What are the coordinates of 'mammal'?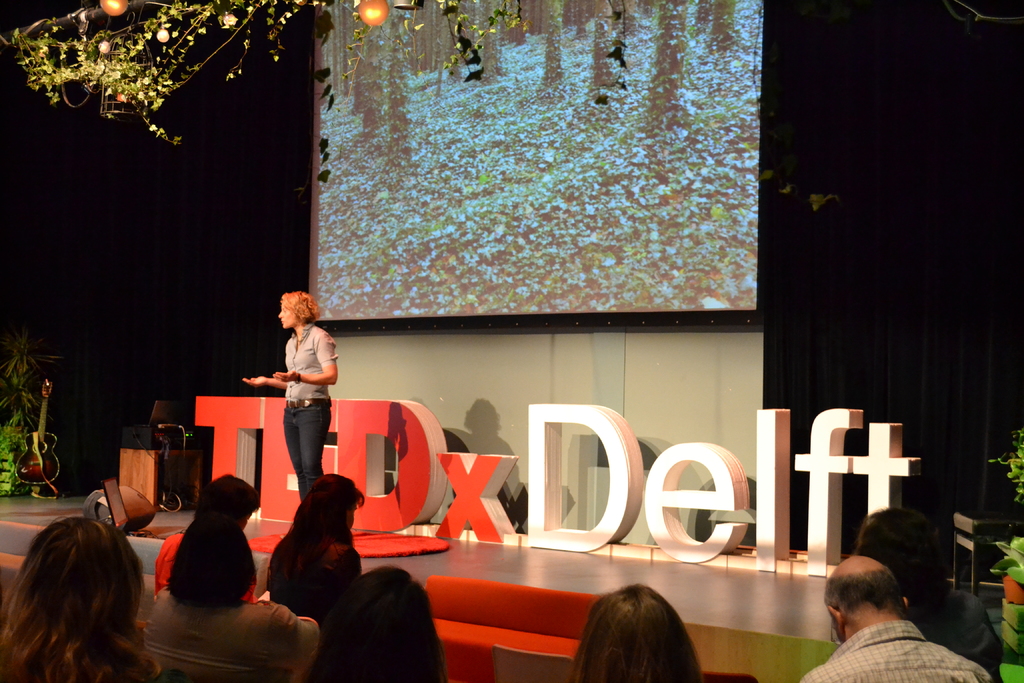
box=[849, 507, 996, 668].
